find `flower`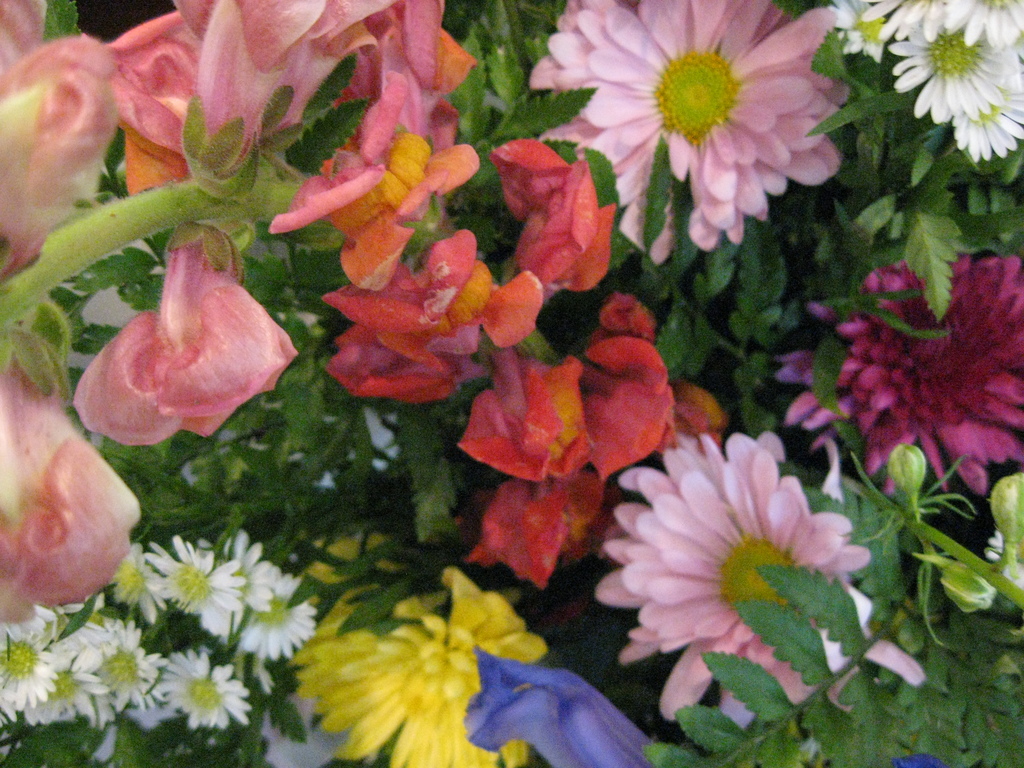
box(0, 28, 123, 270)
